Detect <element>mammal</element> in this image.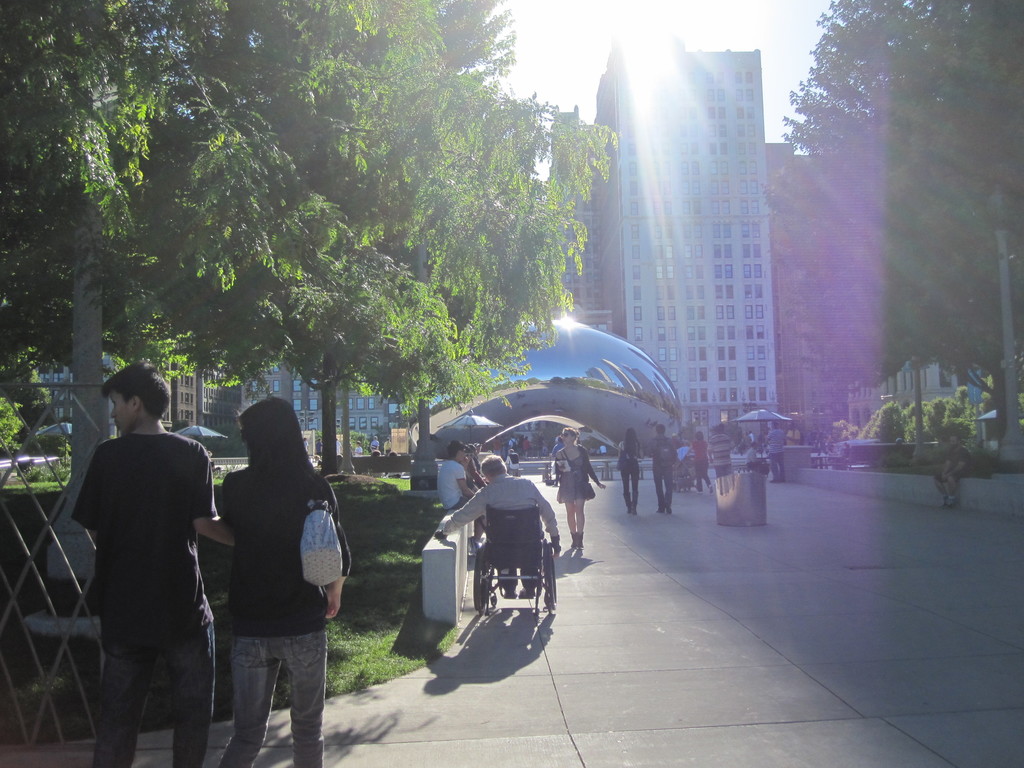
Detection: Rect(692, 431, 713, 492).
